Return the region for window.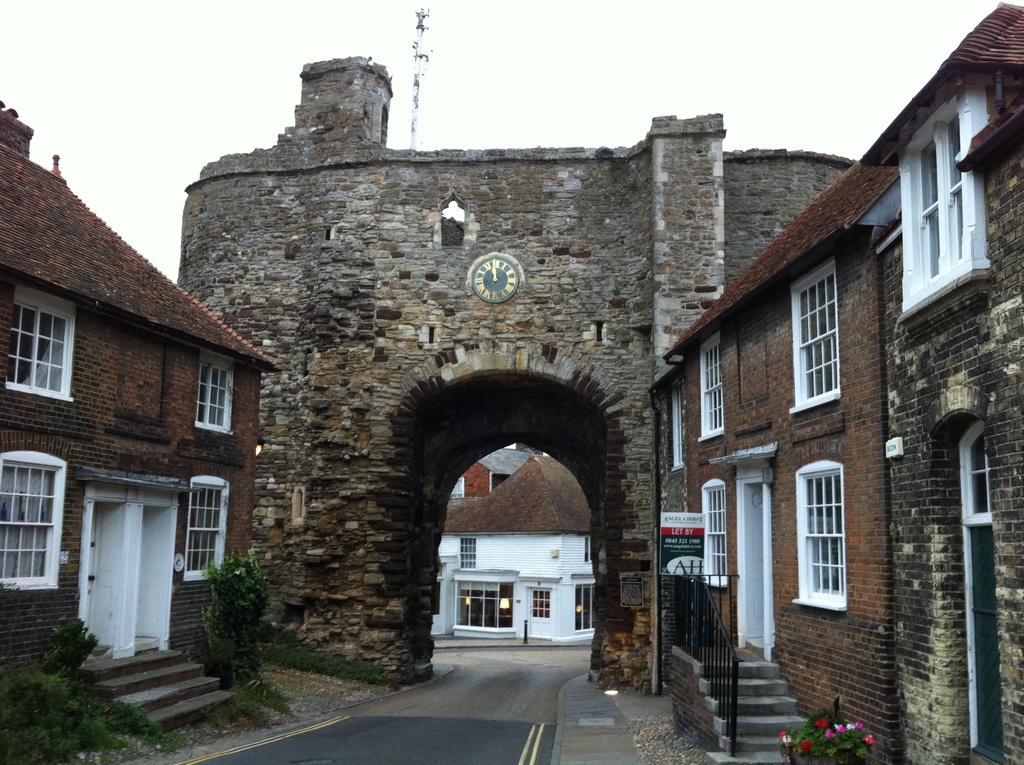
pyautogui.locateOnScreen(458, 539, 477, 570).
